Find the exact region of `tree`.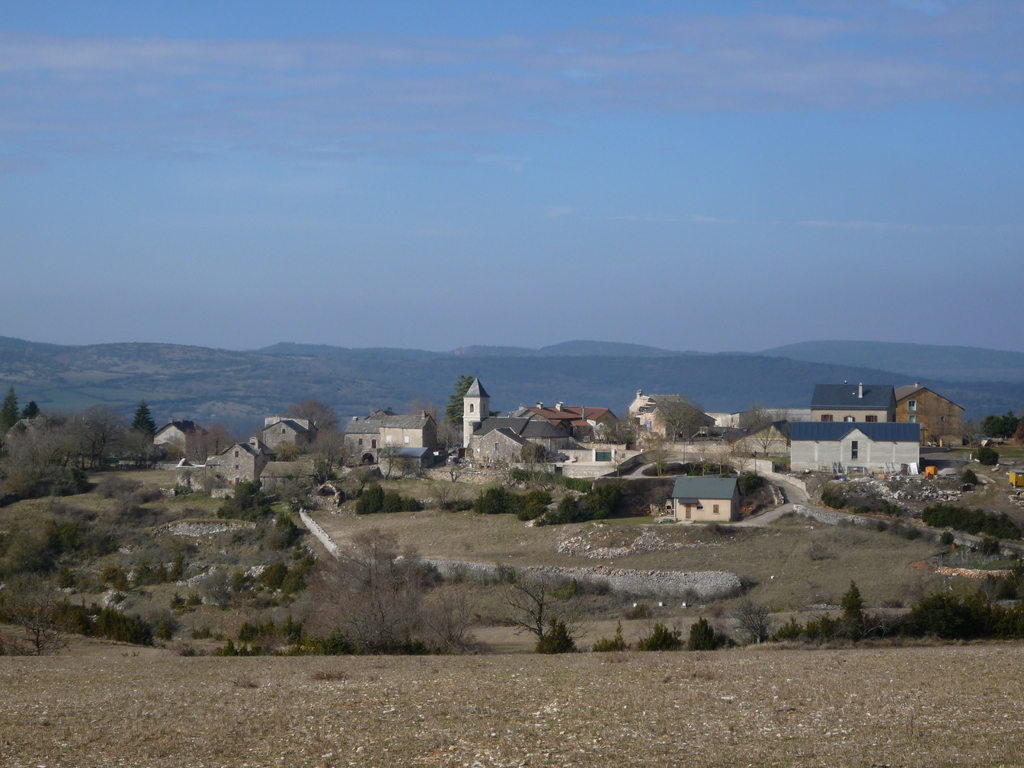
Exact region: Rect(305, 427, 351, 459).
